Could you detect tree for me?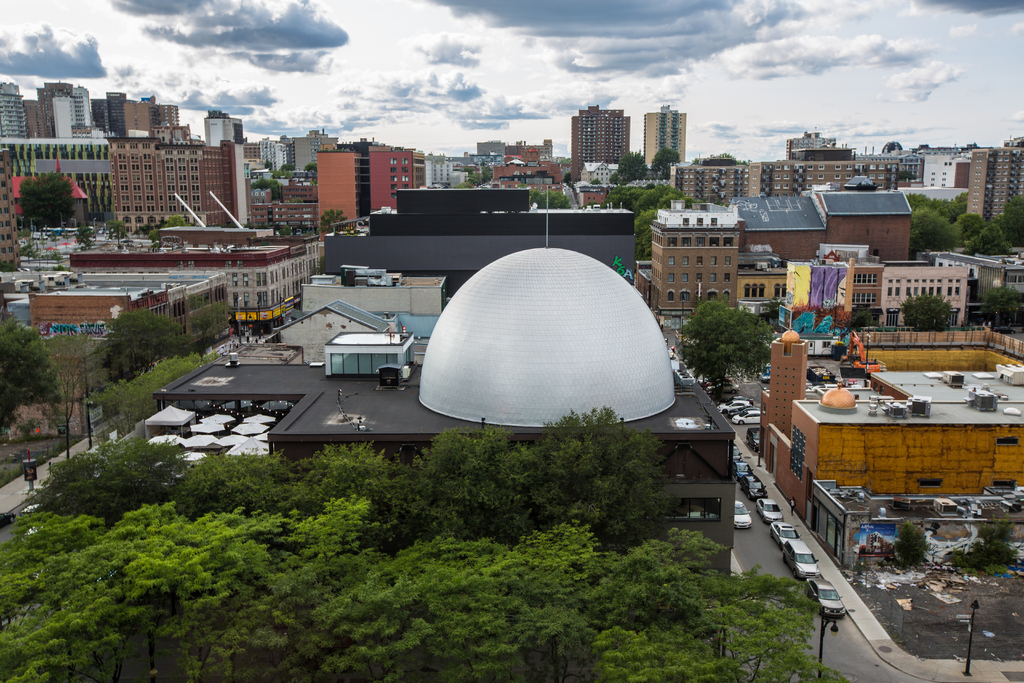
Detection result: BBox(646, 148, 677, 176).
